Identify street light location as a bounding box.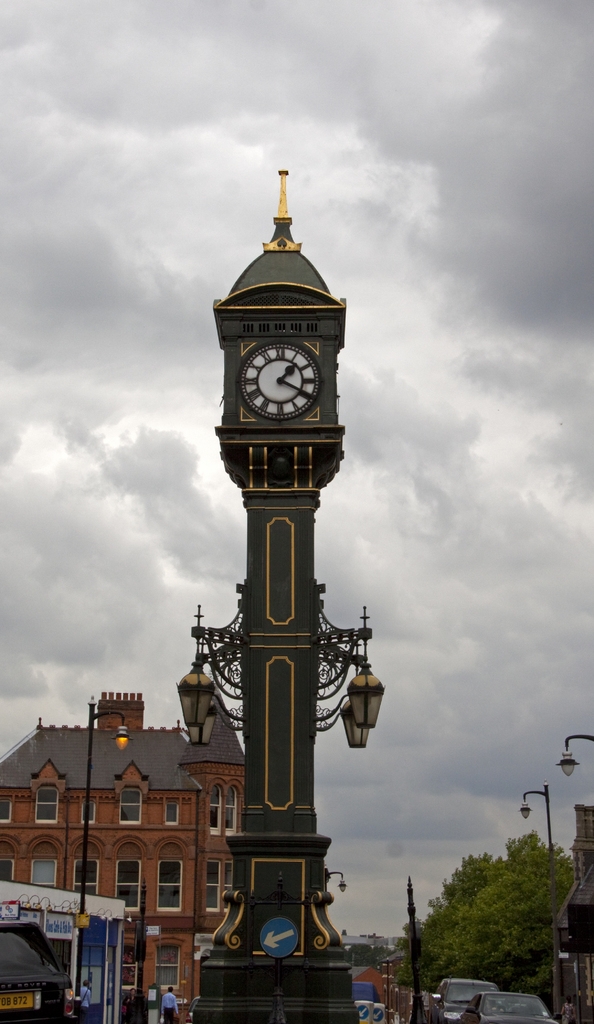
box=[550, 729, 593, 774].
